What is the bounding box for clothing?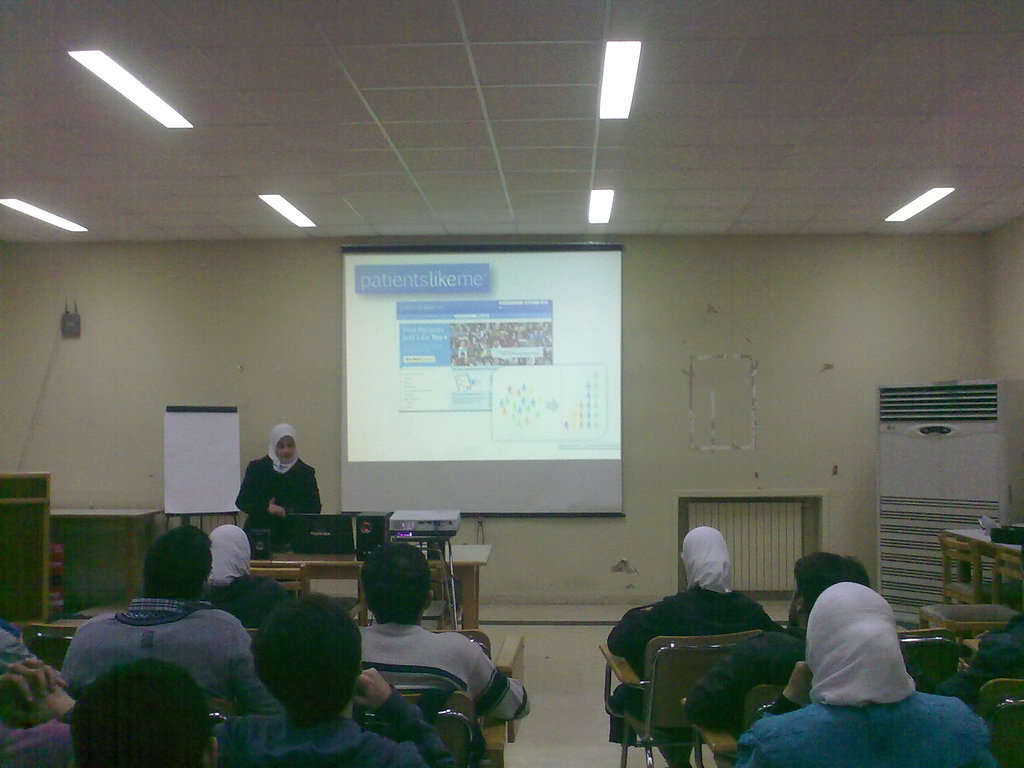
box(607, 591, 784, 767).
